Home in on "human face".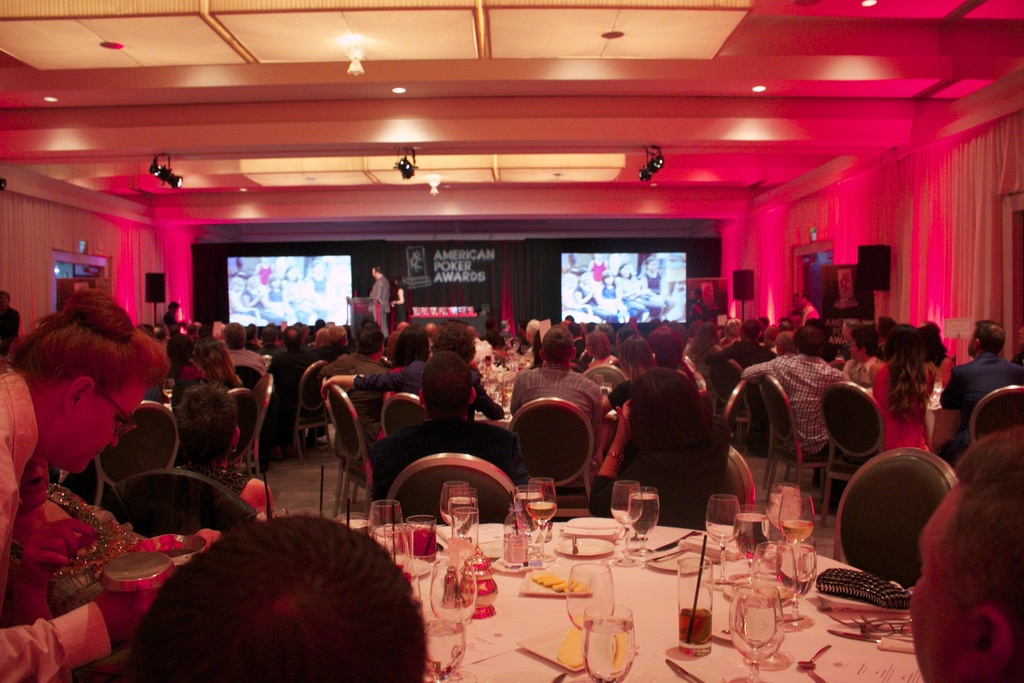
Homed in at {"x1": 908, "y1": 475, "x2": 971, "y2": 682}.
